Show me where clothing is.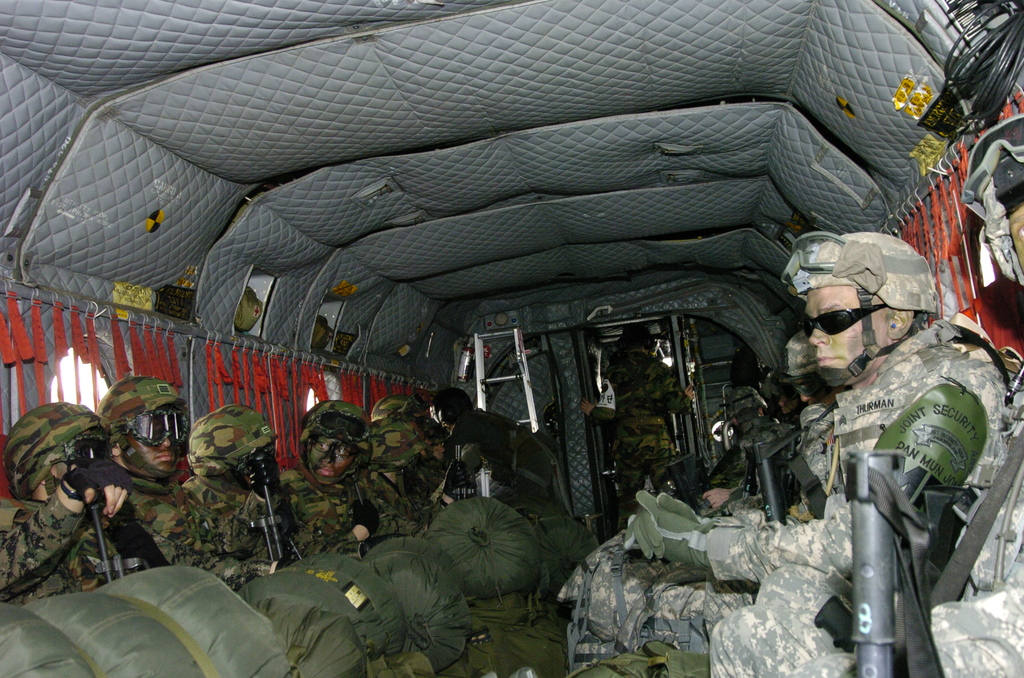
clothing is at x1=276 y1=463 x2=384 y2=564.
